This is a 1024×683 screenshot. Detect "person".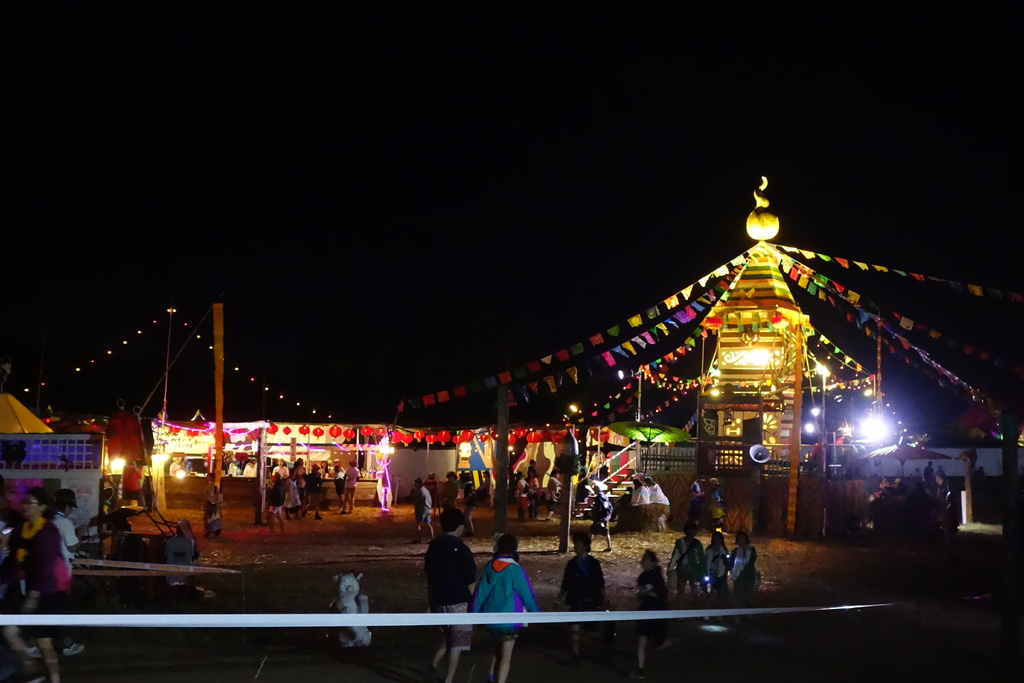
BBox(692, 472, 707, 523).
